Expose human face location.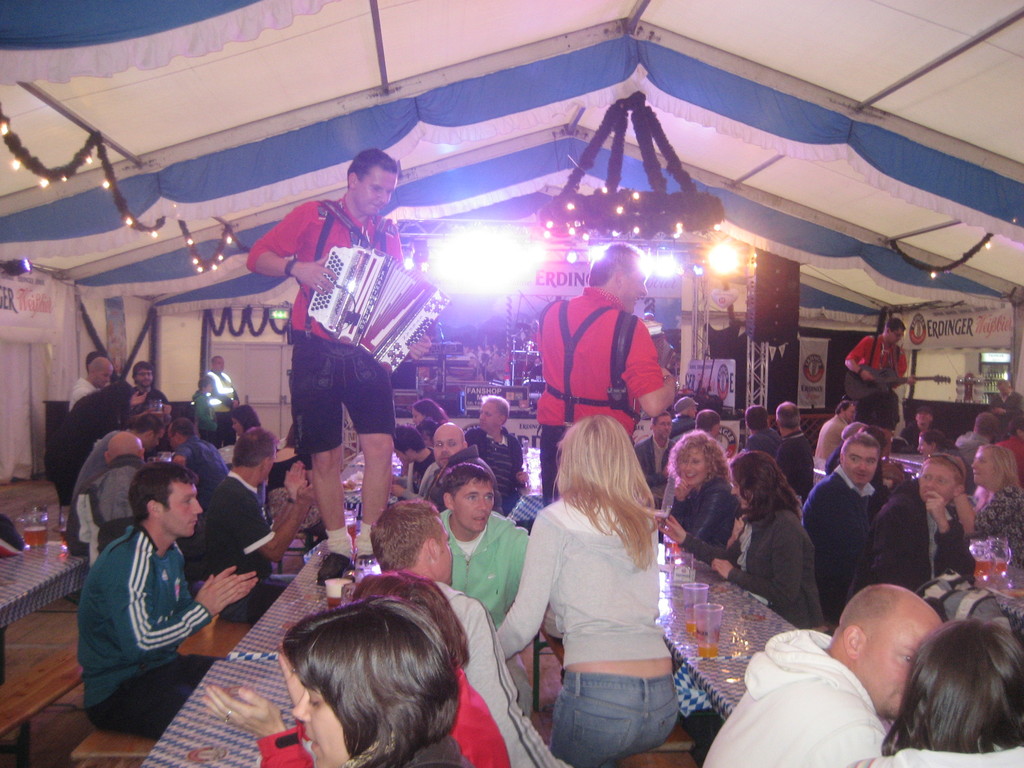
Exposed at (166, 423, 179, 454).
